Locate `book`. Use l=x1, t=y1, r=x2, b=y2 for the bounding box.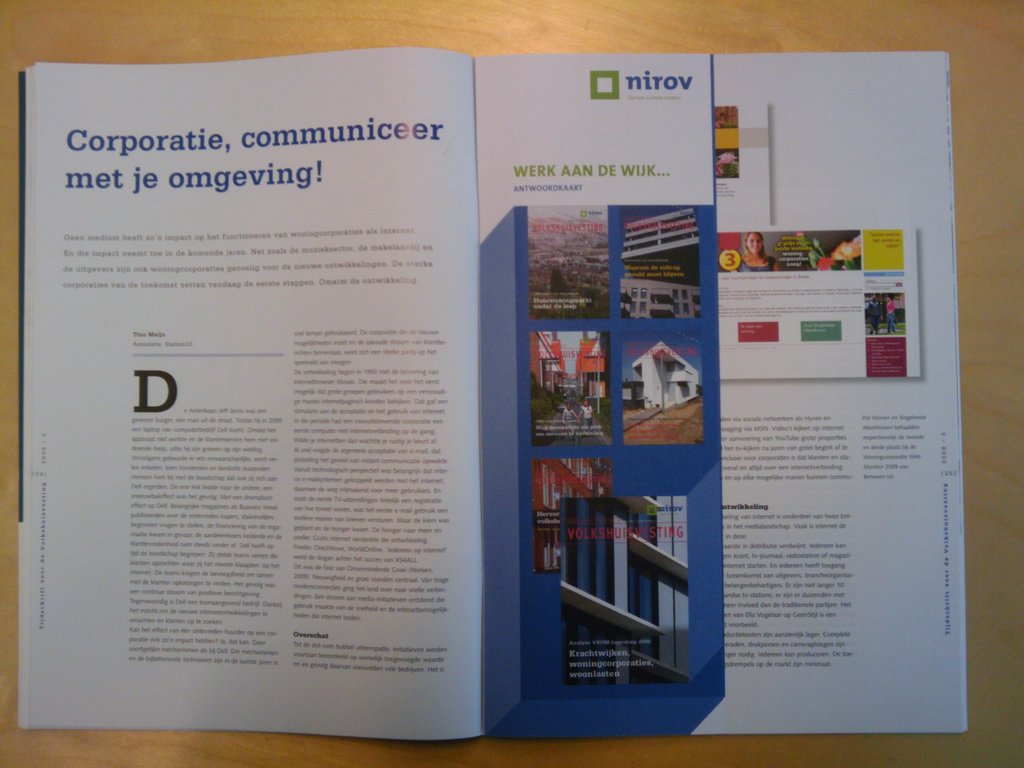
l=14, t=40, r=969, b=733.
